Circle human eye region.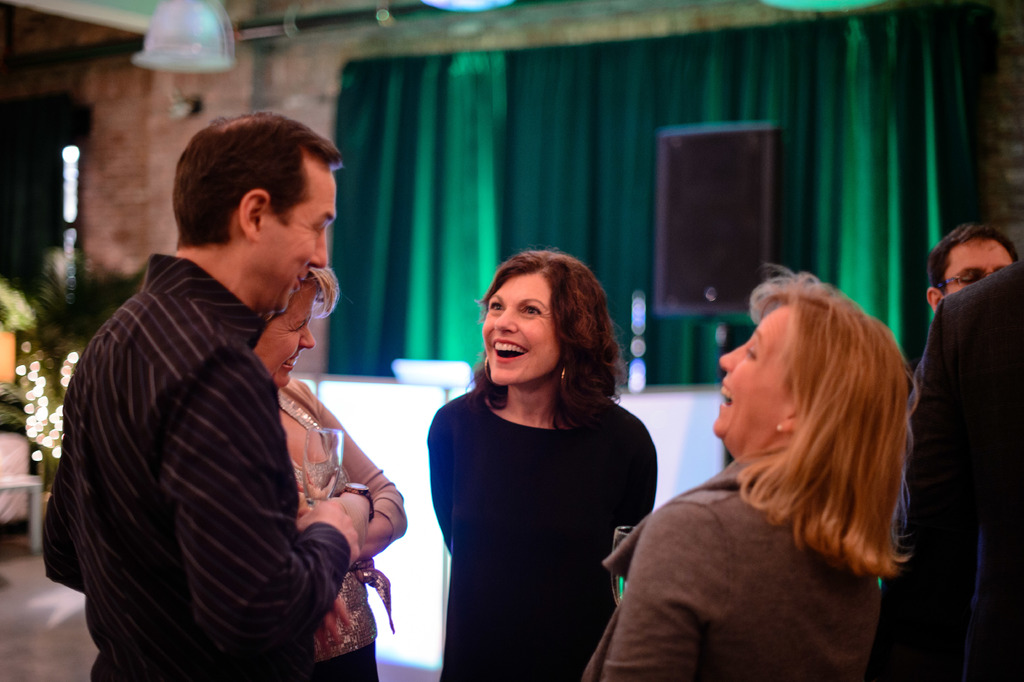
Region: (left=486, top=295, right=504, bottom=310).
